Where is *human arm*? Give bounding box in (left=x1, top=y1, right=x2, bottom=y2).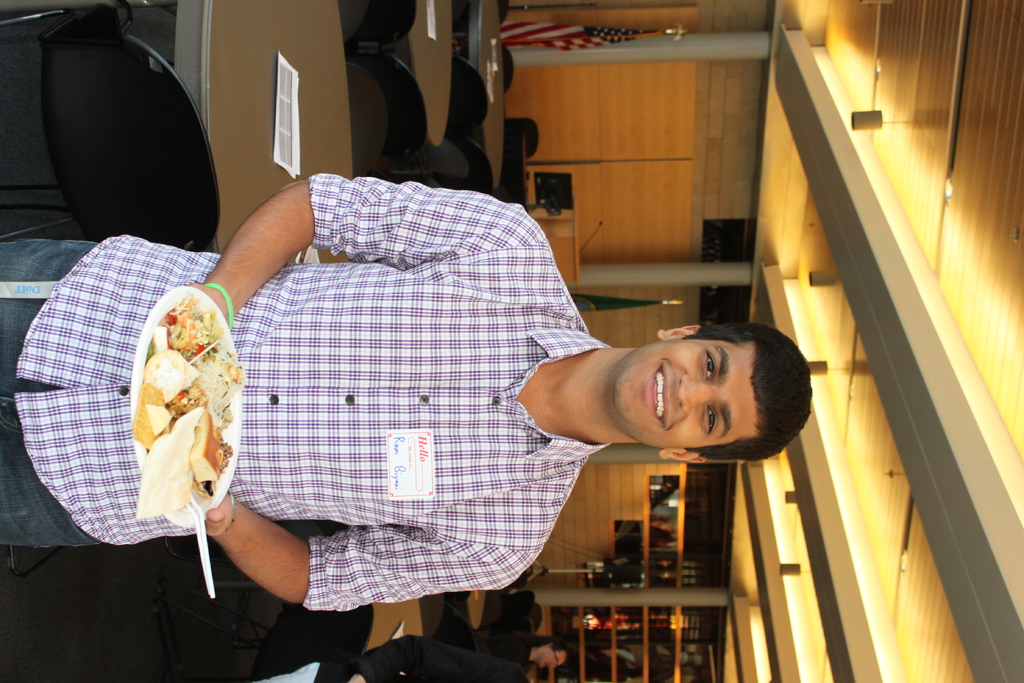
(left=209, top=507, right=560, bottom=613).
